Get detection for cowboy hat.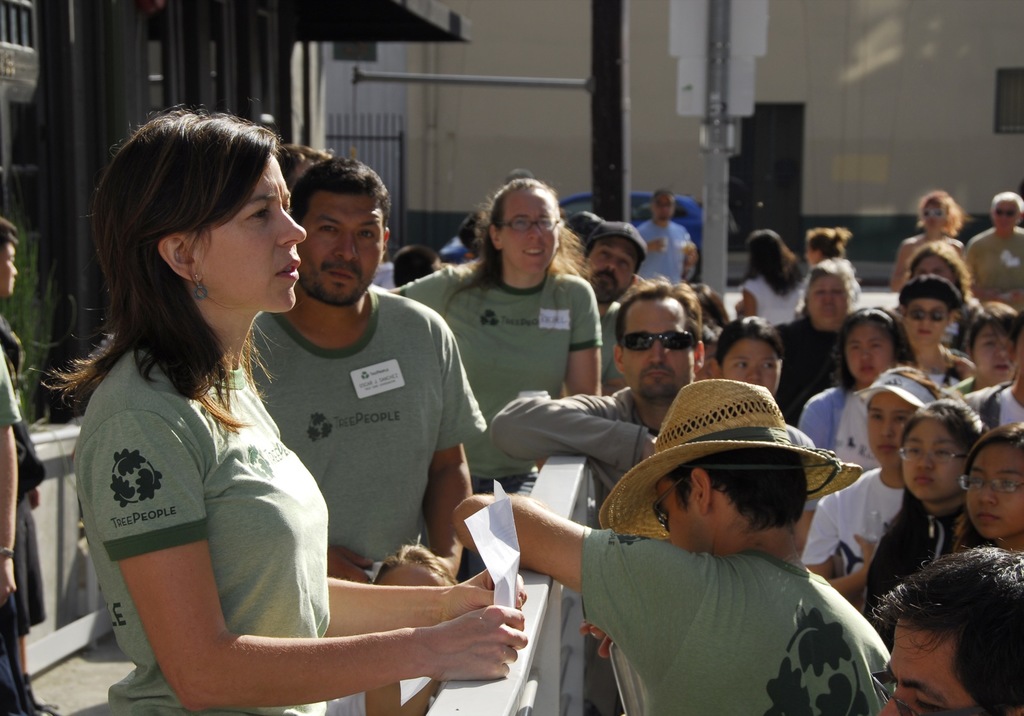
Detection: 616 376 830 556.
